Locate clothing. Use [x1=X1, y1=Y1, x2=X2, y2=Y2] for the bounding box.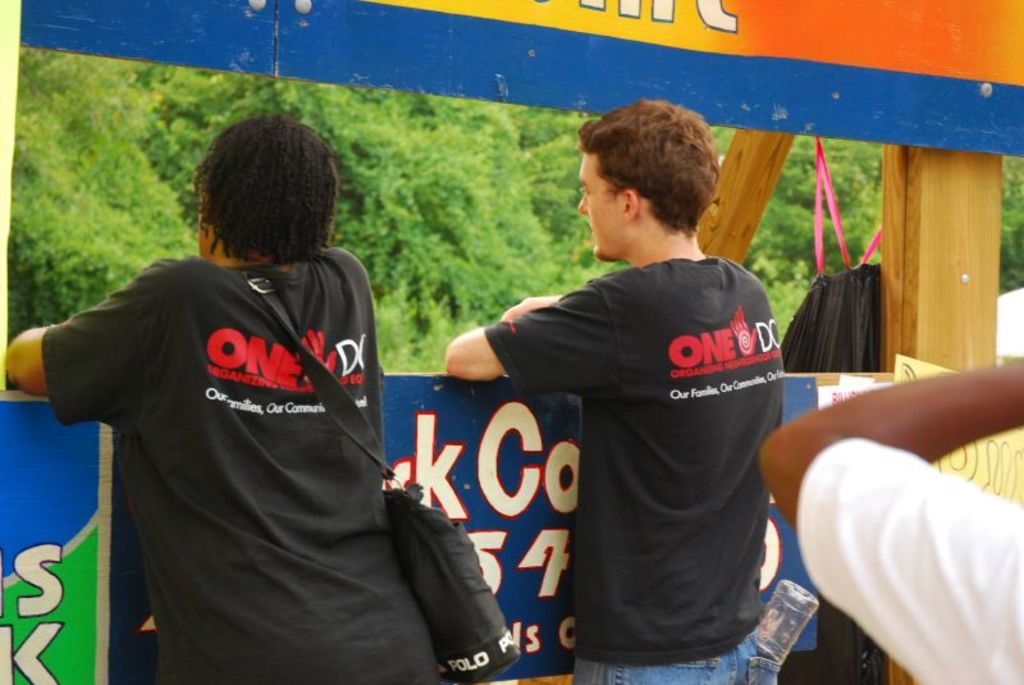
[x1=486, y1=254, x2=788, y2=684].
